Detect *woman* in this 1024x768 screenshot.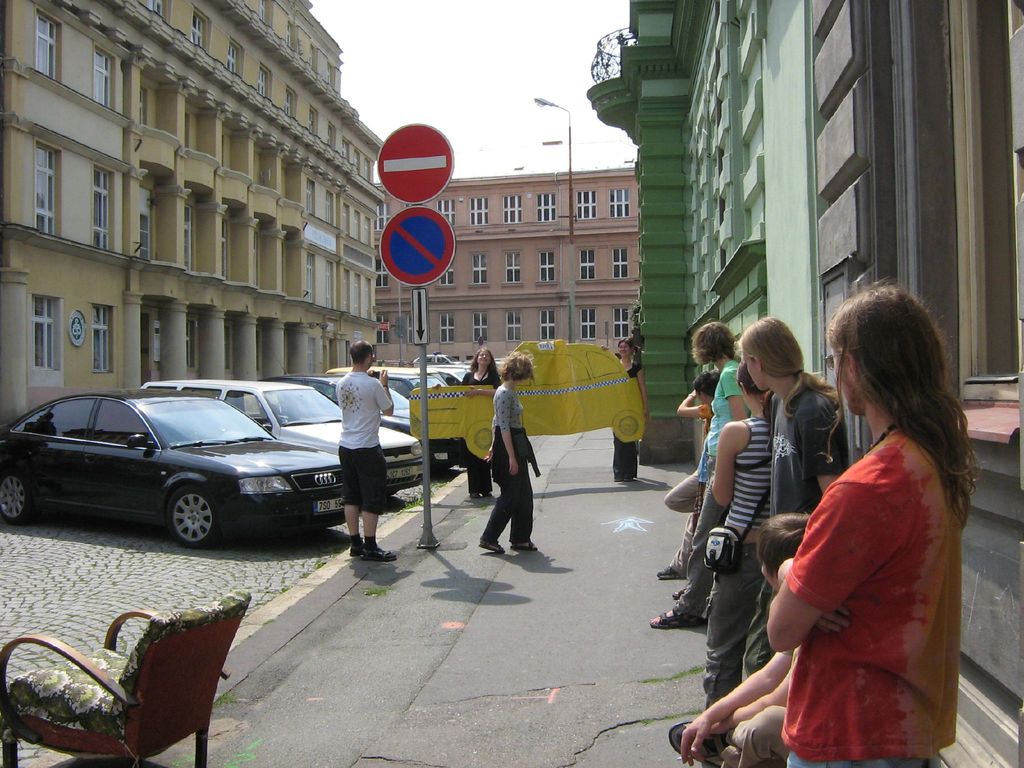
Detection: (435, 346, 504, 499).
